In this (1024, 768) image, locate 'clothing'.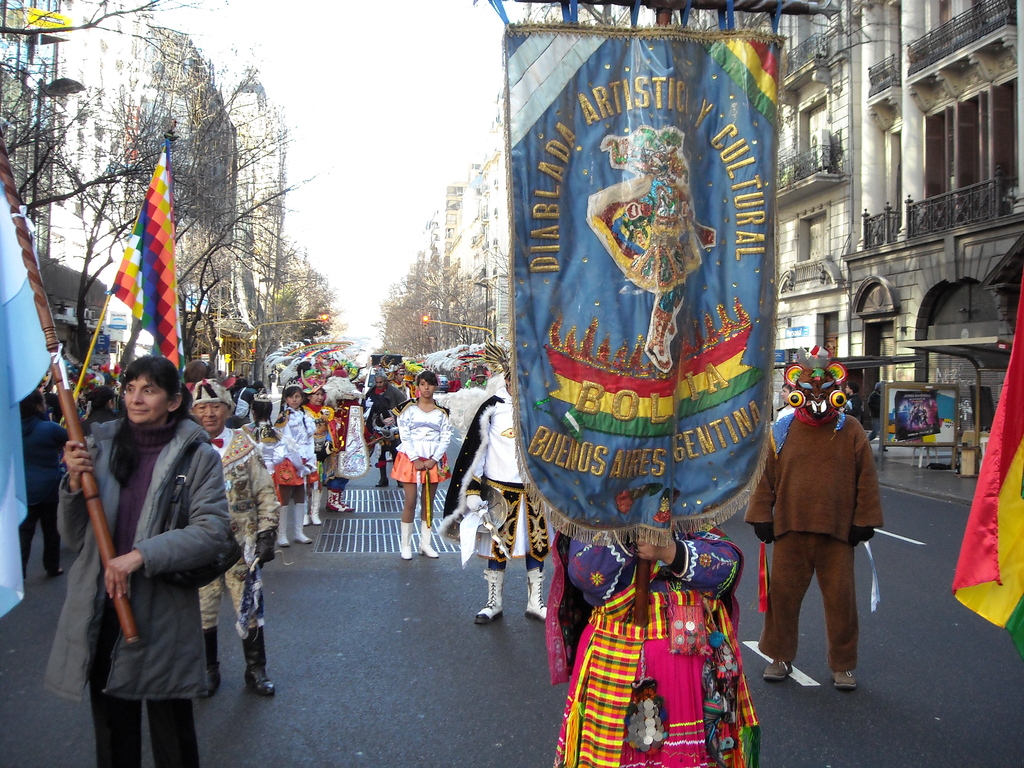
Bounding box: box(391, 394, 461, 487).
